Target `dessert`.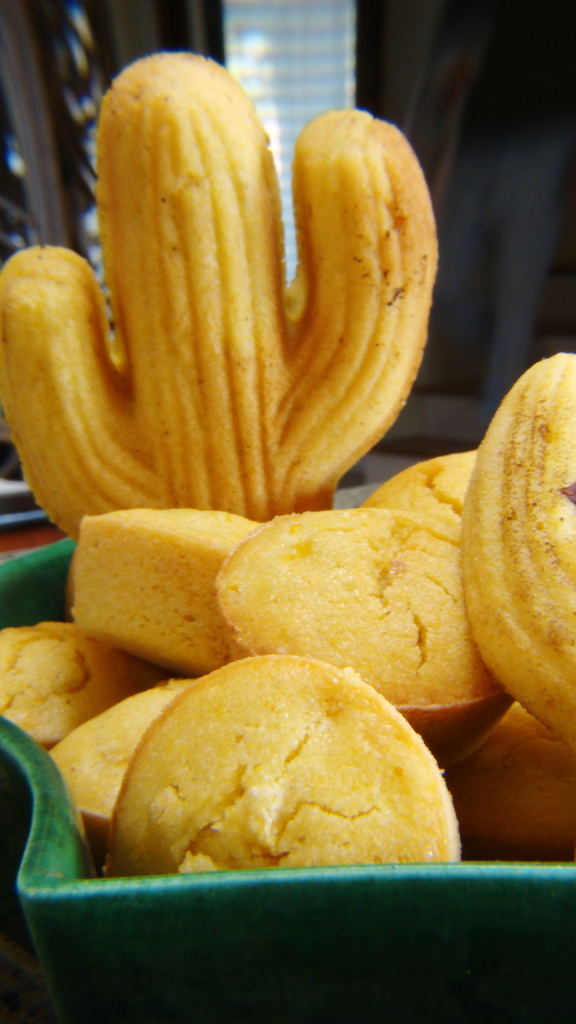
Target region: l=107, t=643, r=469, b=879.
